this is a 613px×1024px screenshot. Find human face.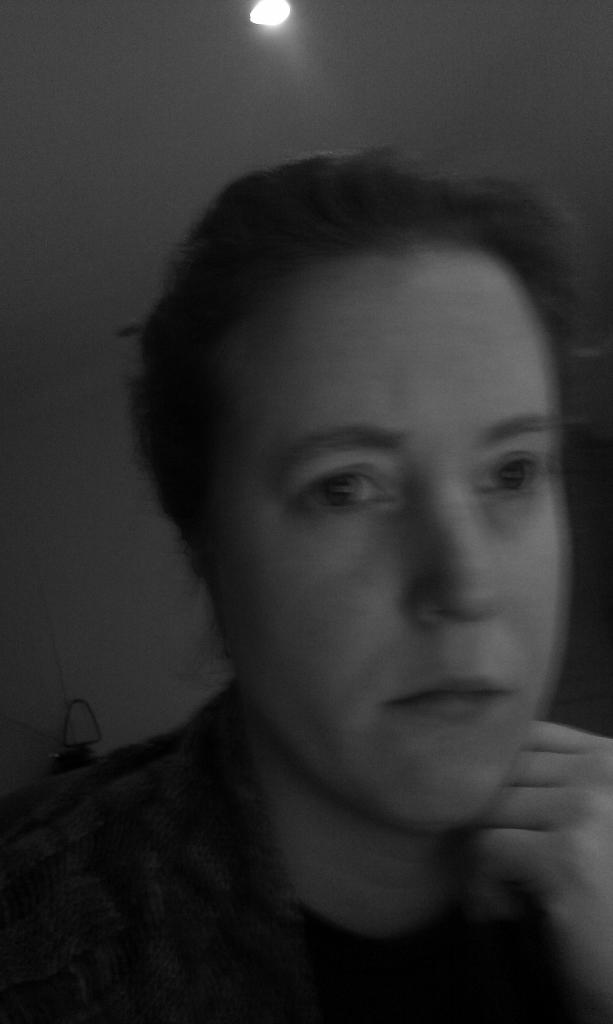
Bounding box: detection(196, 246, 569, 836).
